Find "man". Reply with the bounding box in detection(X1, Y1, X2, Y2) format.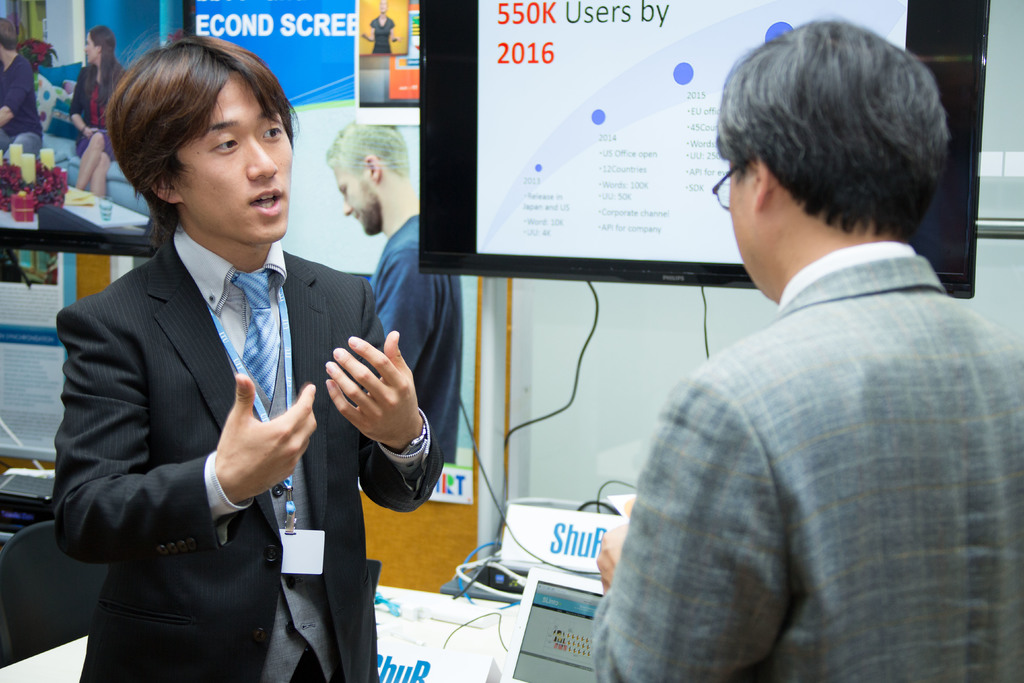
detection(0, 18, 44, 158).
